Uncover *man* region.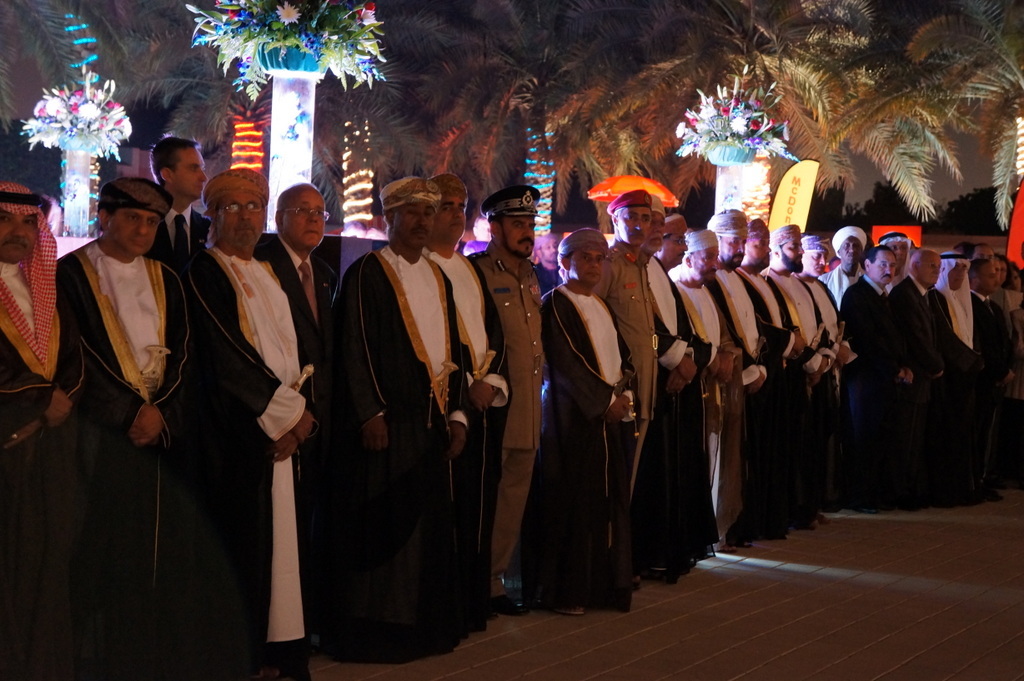
Uncovered: <box>518,226,644,614</box>.
